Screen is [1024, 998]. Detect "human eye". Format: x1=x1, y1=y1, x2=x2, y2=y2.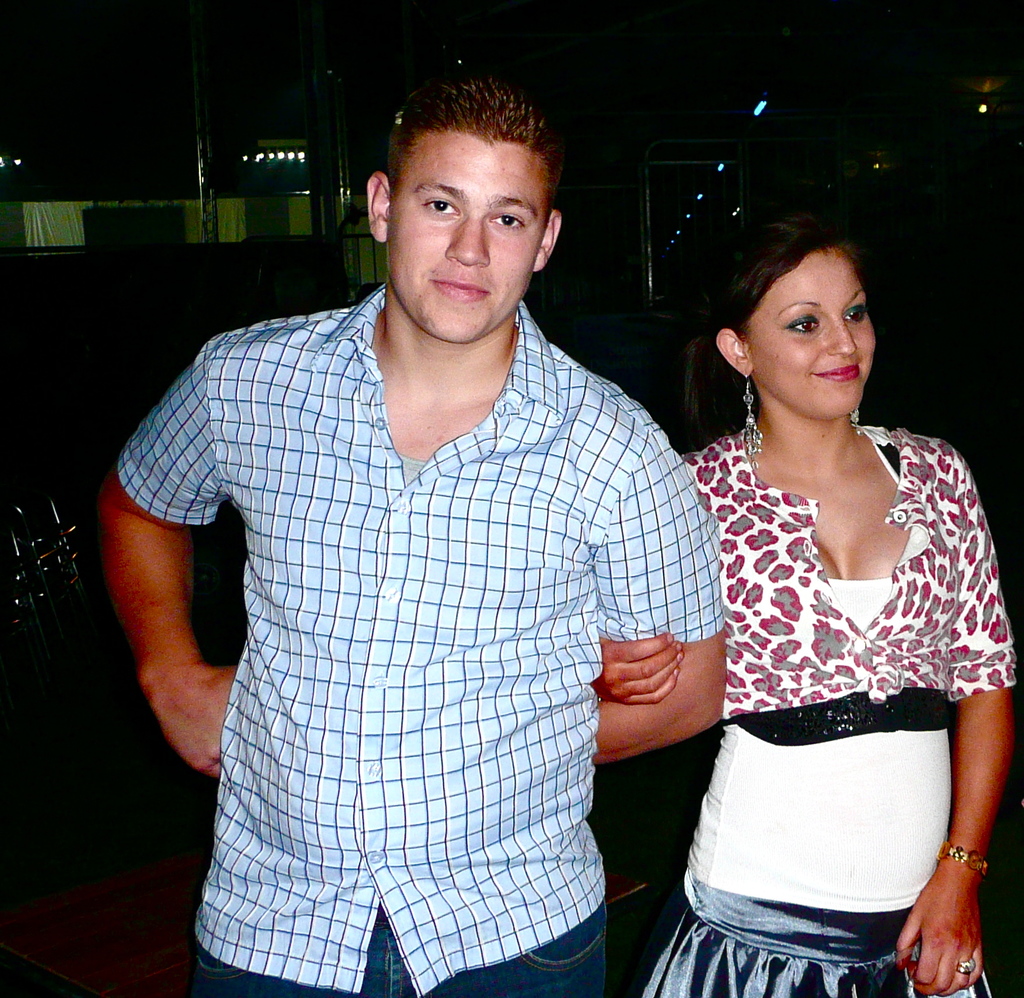
x1=490, y1=213, x2=529, y2=226.
